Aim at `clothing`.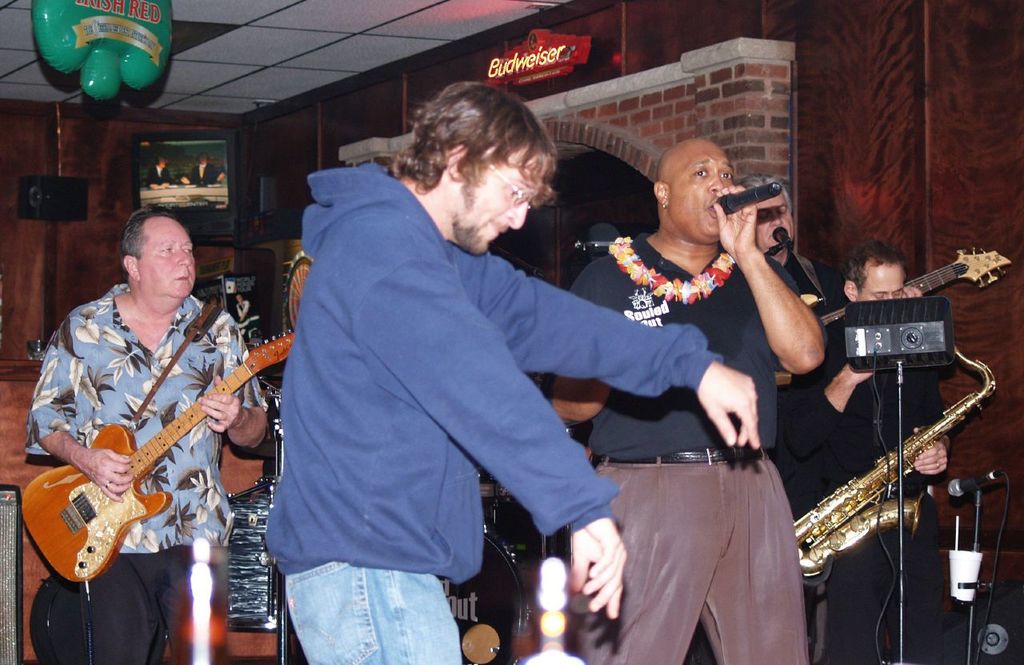
Aimed at pyautogui.locateOnScreen(551, 226, 811, 664).
